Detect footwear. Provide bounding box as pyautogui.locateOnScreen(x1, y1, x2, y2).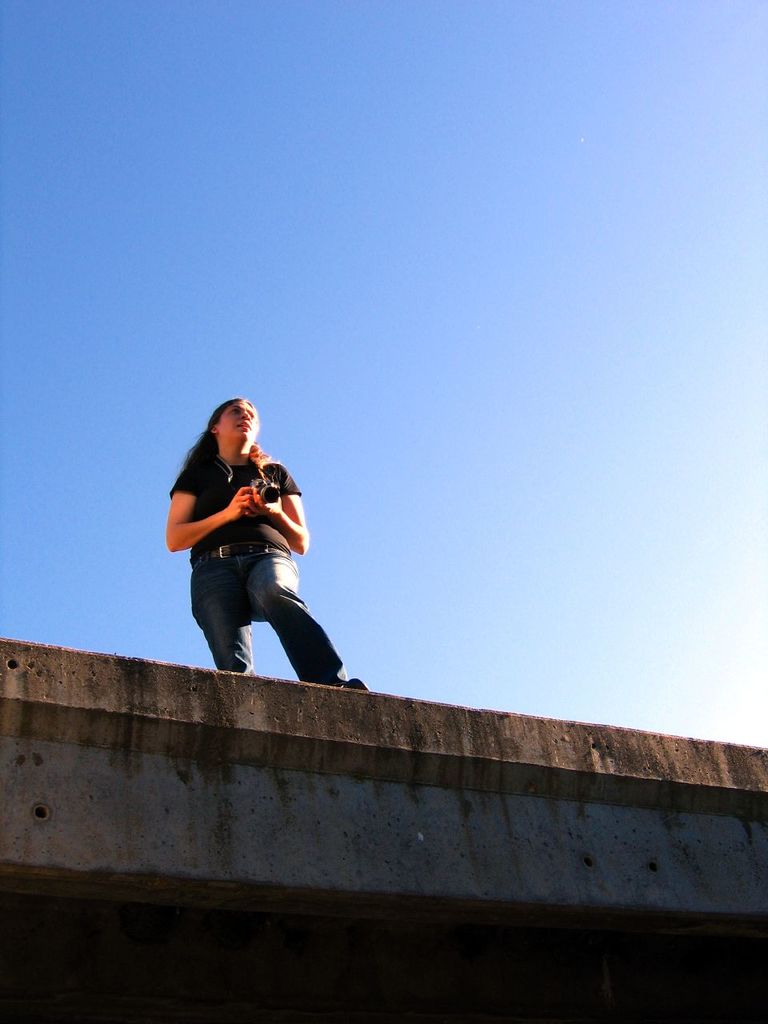
pyautogui.locateOnScreen(339, 674, 373, 691).
